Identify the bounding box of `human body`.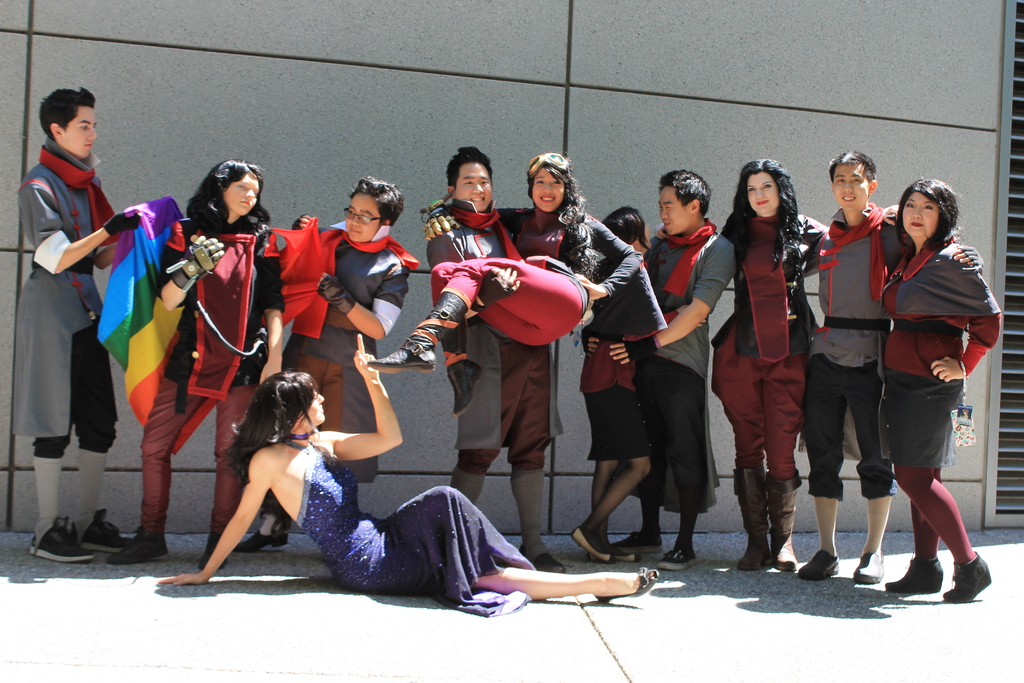
select_region(366, 194, 650, 372).
